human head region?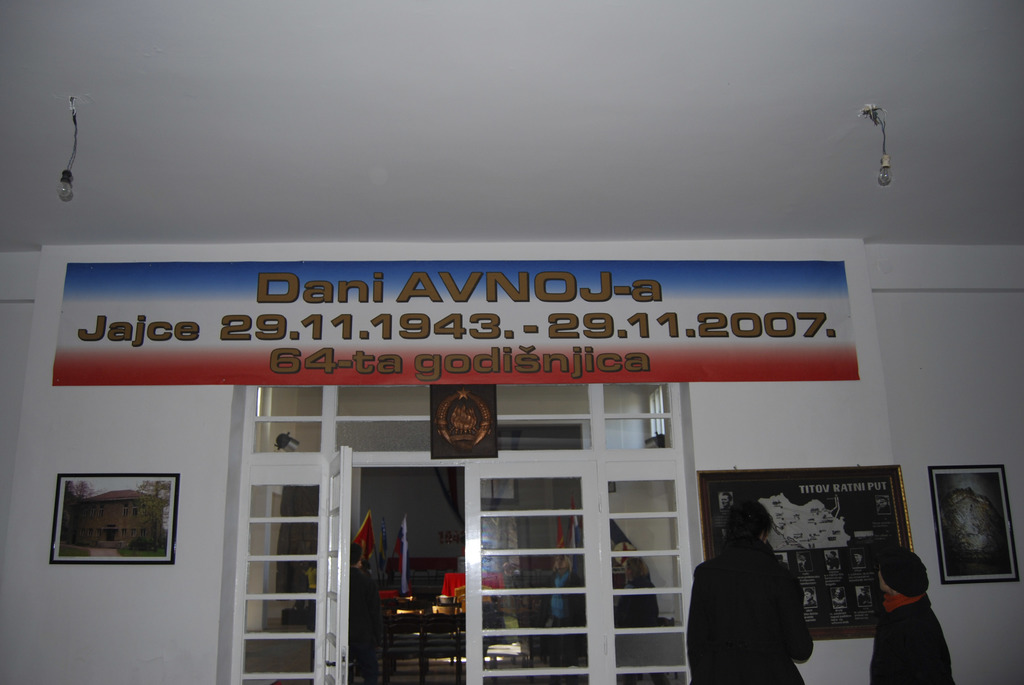
left=877, top=548, right=934, bottom=592
